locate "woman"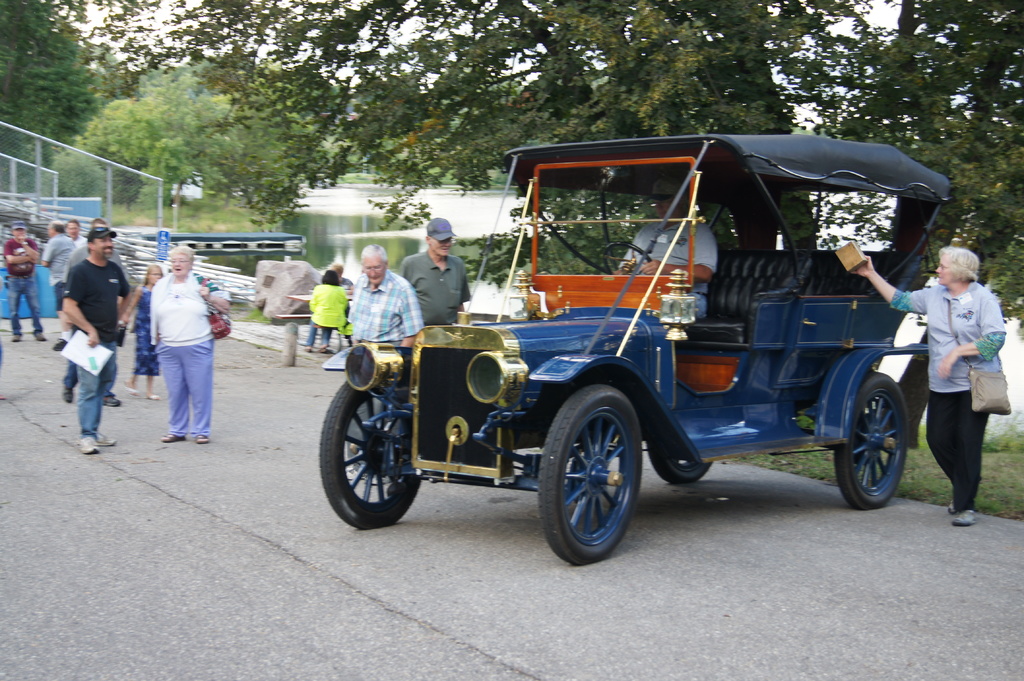
select_region(130, 249, 221, 460)
